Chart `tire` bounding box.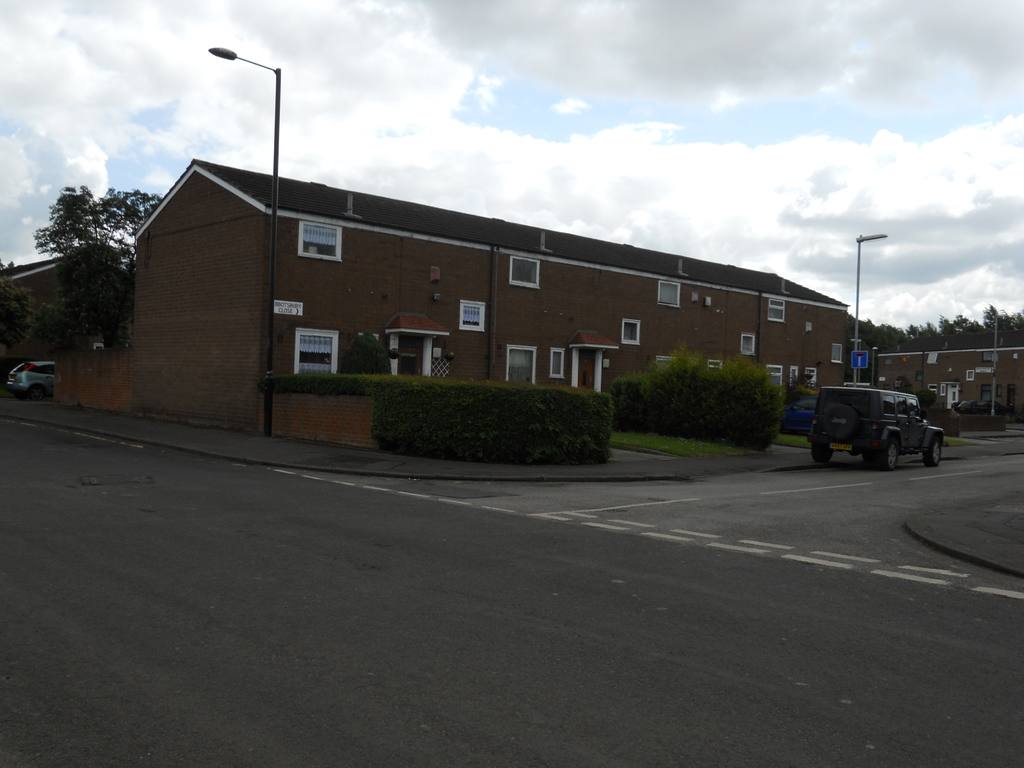
Charted: [870,440,905,479].
